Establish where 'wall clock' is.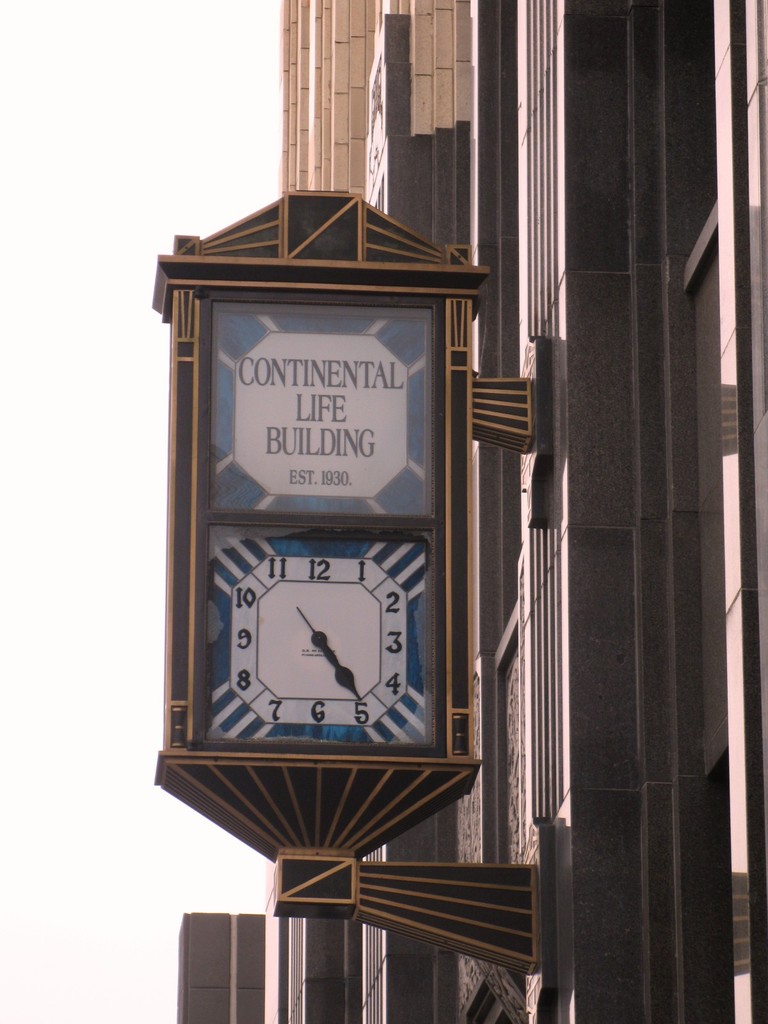
Established at 196:529:447:792.
